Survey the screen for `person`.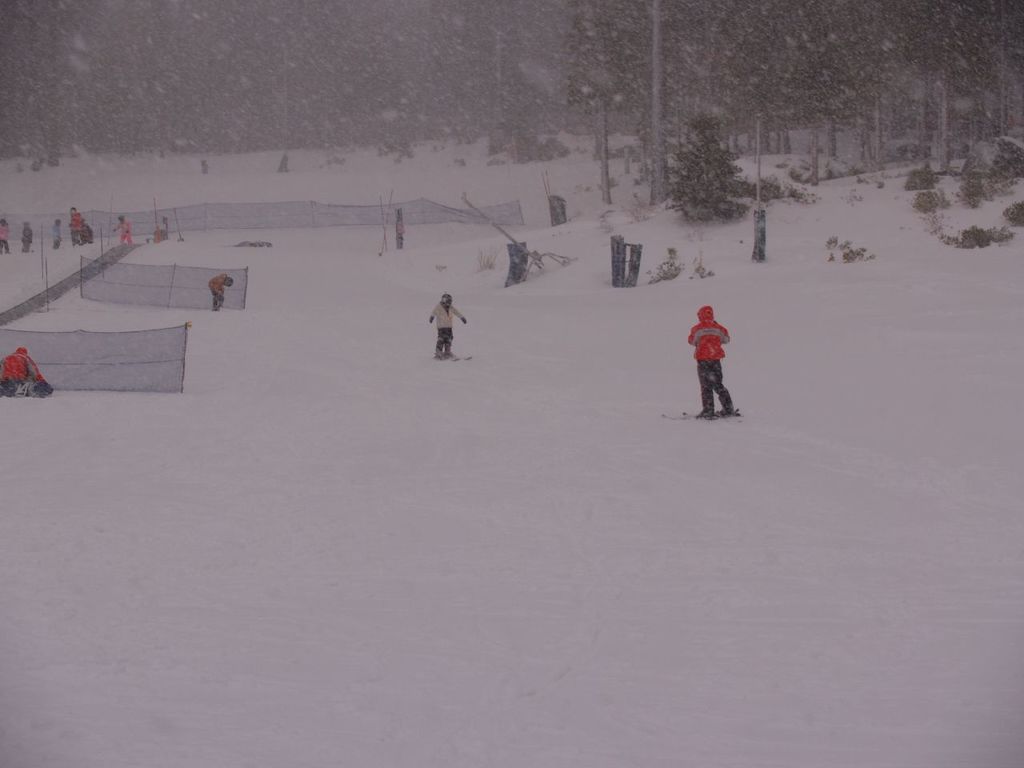
Survey found: crop(18, 218, 34, 252).
